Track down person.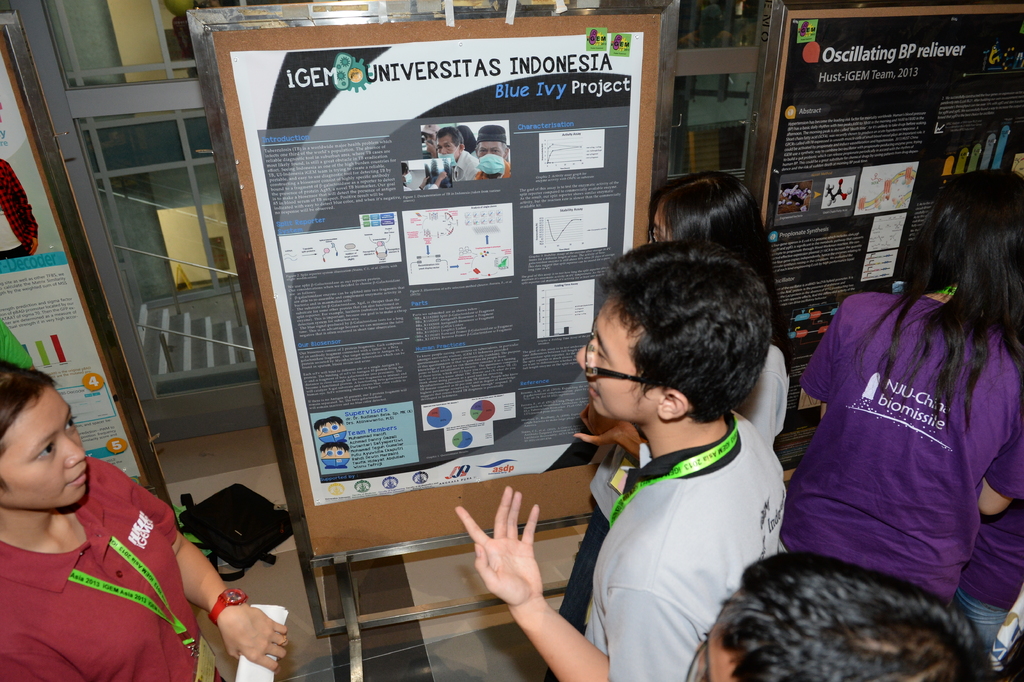
Tracked to [0,156,40,262].
